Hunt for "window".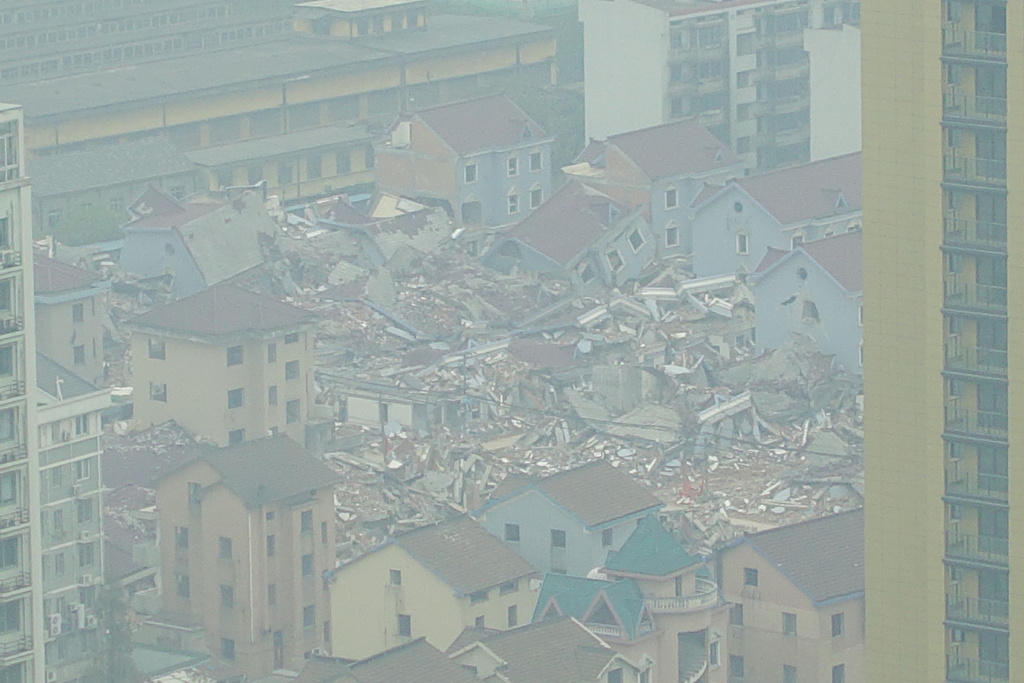
Hunted down at 175:579:189:598.
